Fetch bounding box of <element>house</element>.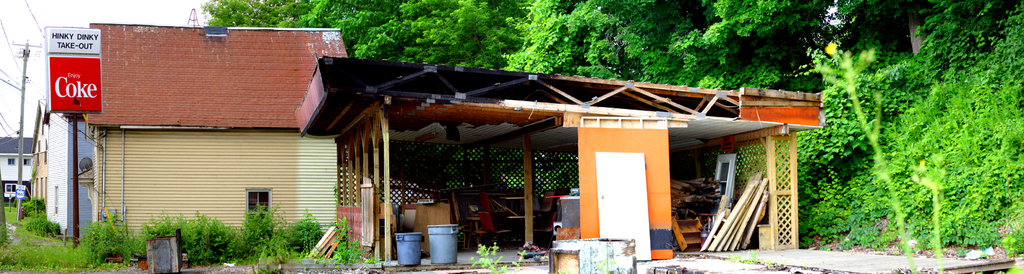
Bbox: region(89, 16, 355, 252).
